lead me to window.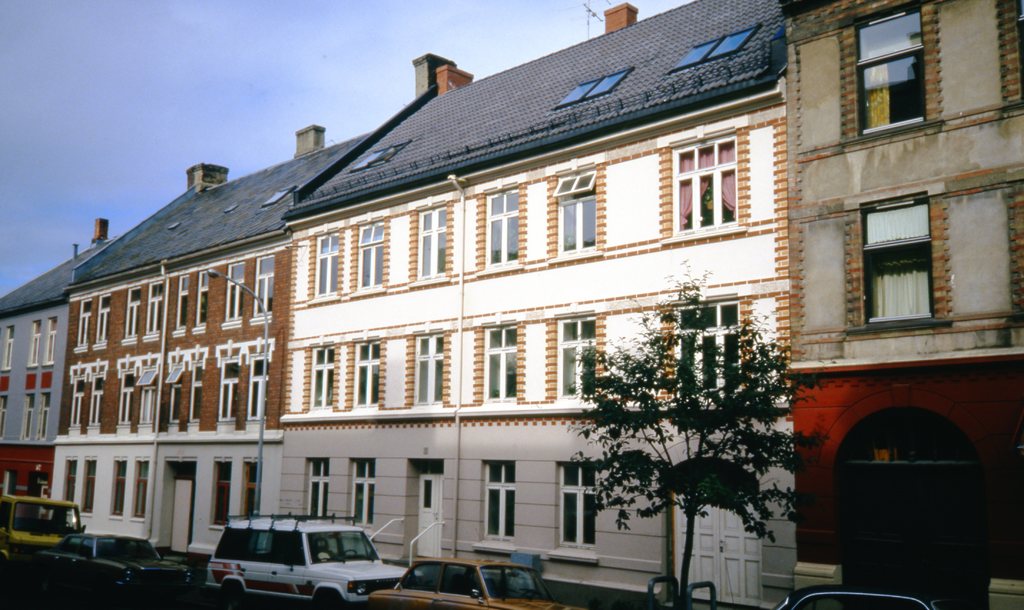
Lead to box(140, 359, 163, 425).
